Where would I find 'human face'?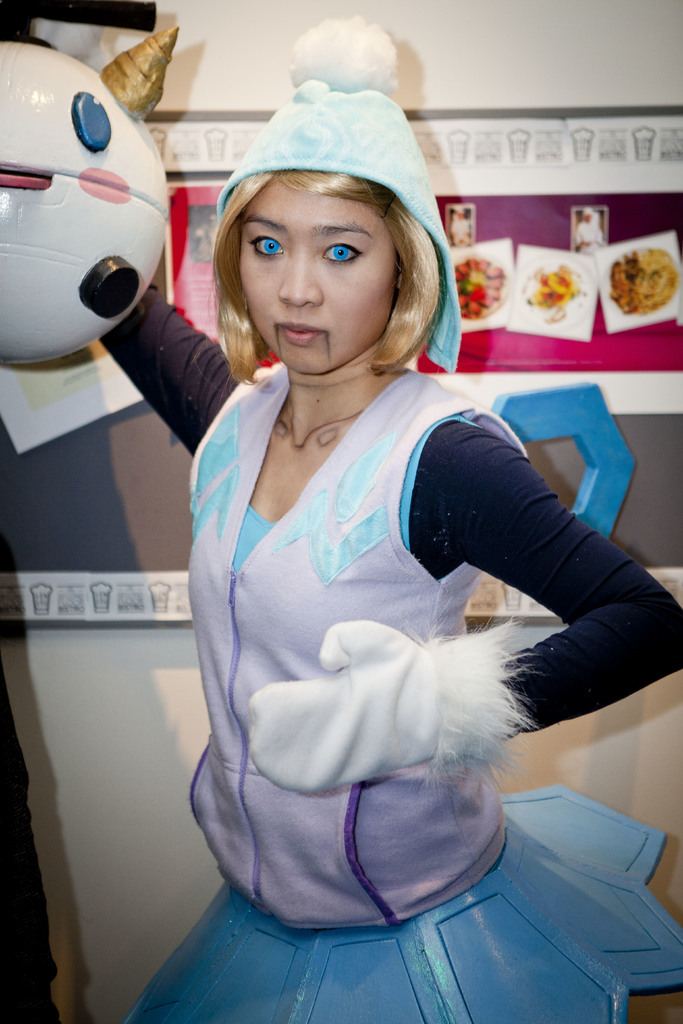
At Rect(236, 188, 394, 384).
